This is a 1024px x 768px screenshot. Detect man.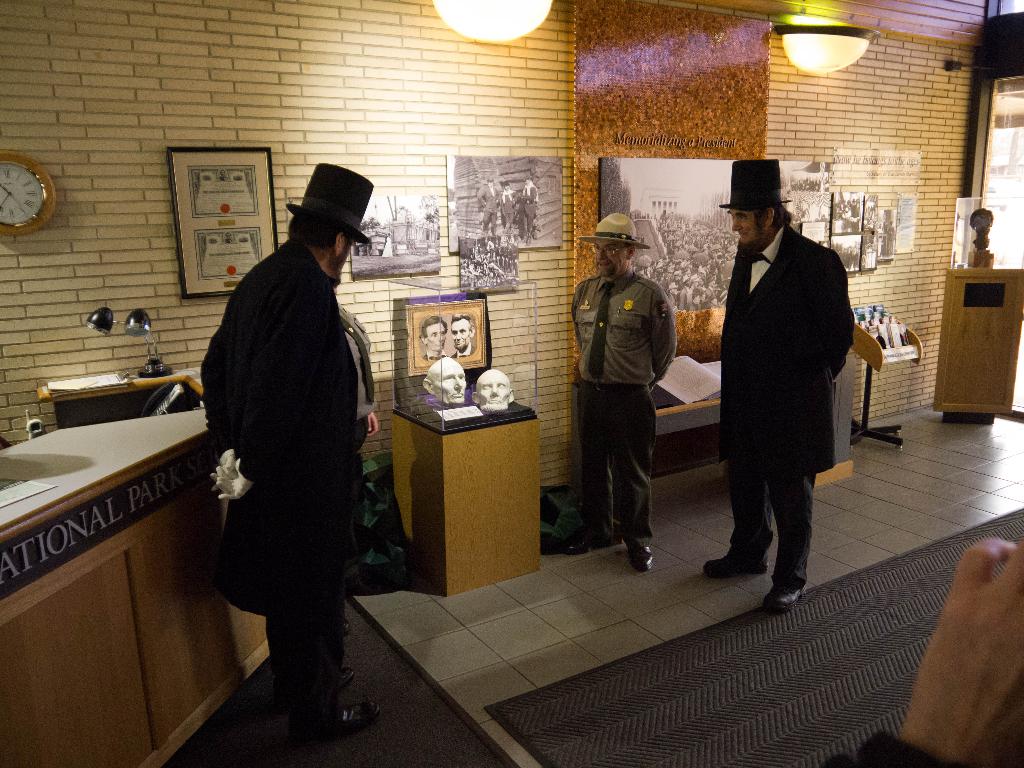
[419,355,470,403].
